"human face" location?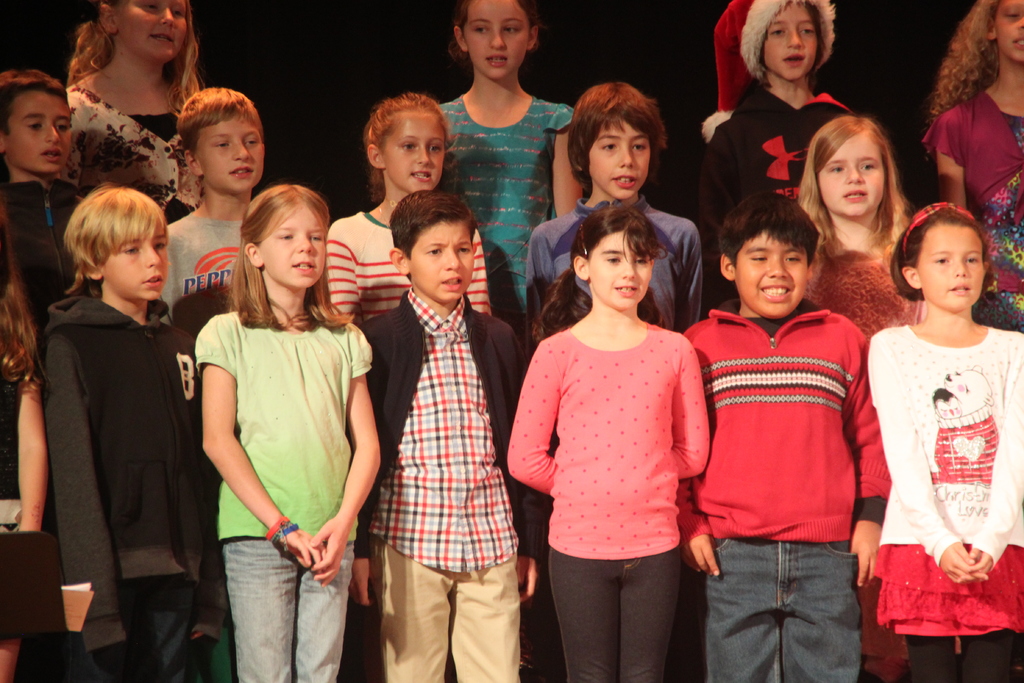
{"left": 265, "top": 206, "right": 323, "bottom": 290}
